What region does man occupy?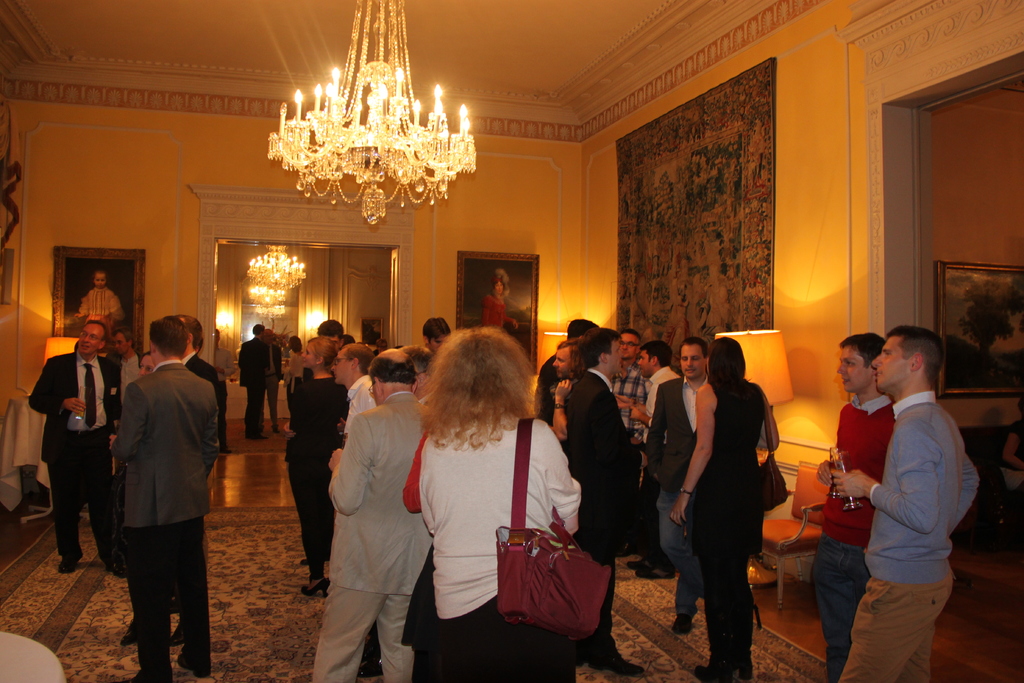
<box>173,311,219,457</box>.
